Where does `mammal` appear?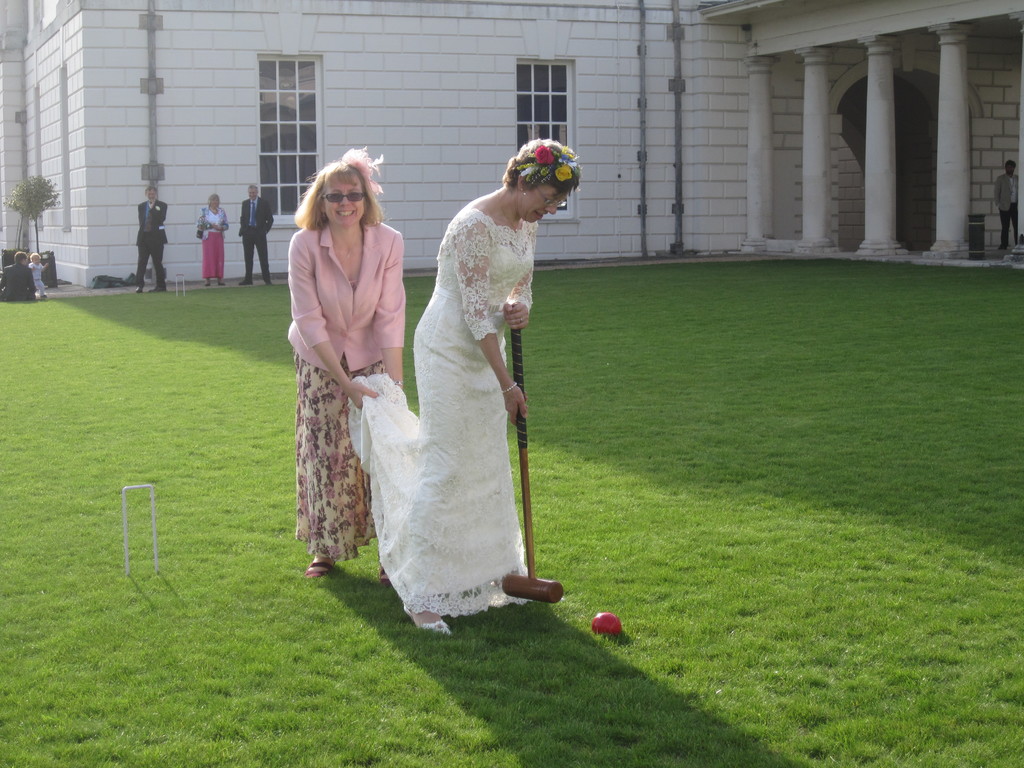
Appears at {"left": 342, "top": 150, "right": 559, "bottom": 605}.
